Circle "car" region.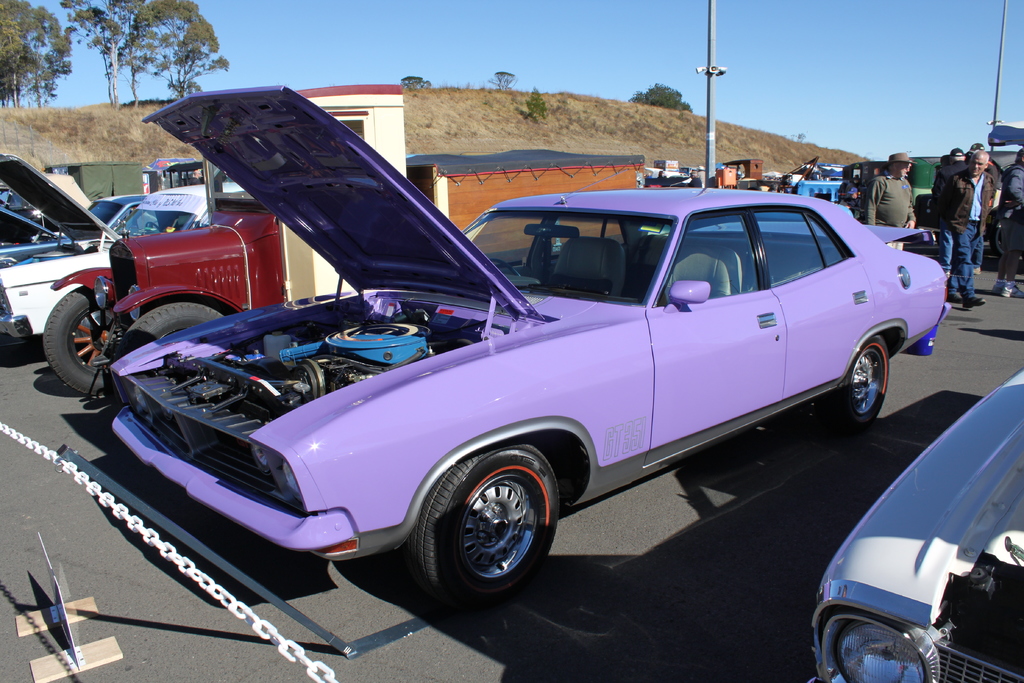
Region: box=[0, 170, 95, 250].
